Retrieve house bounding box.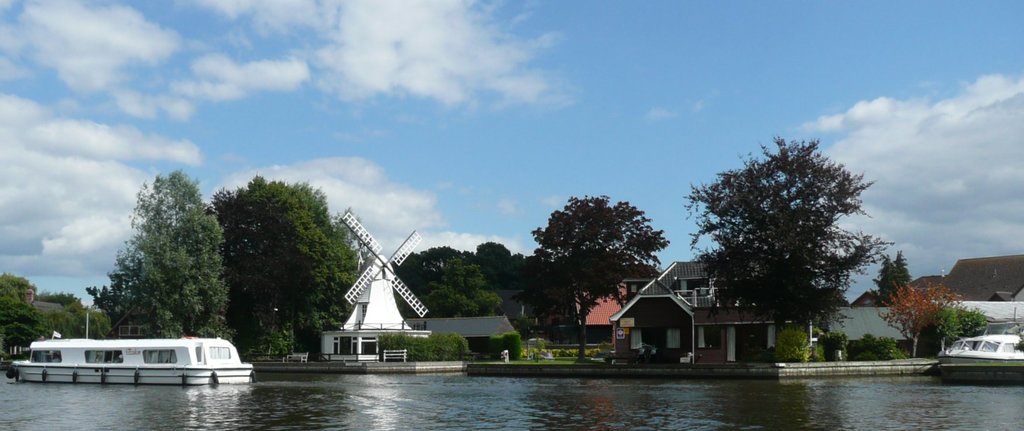
Bounding box: left=598, top=259, right=783, bottom=361.
